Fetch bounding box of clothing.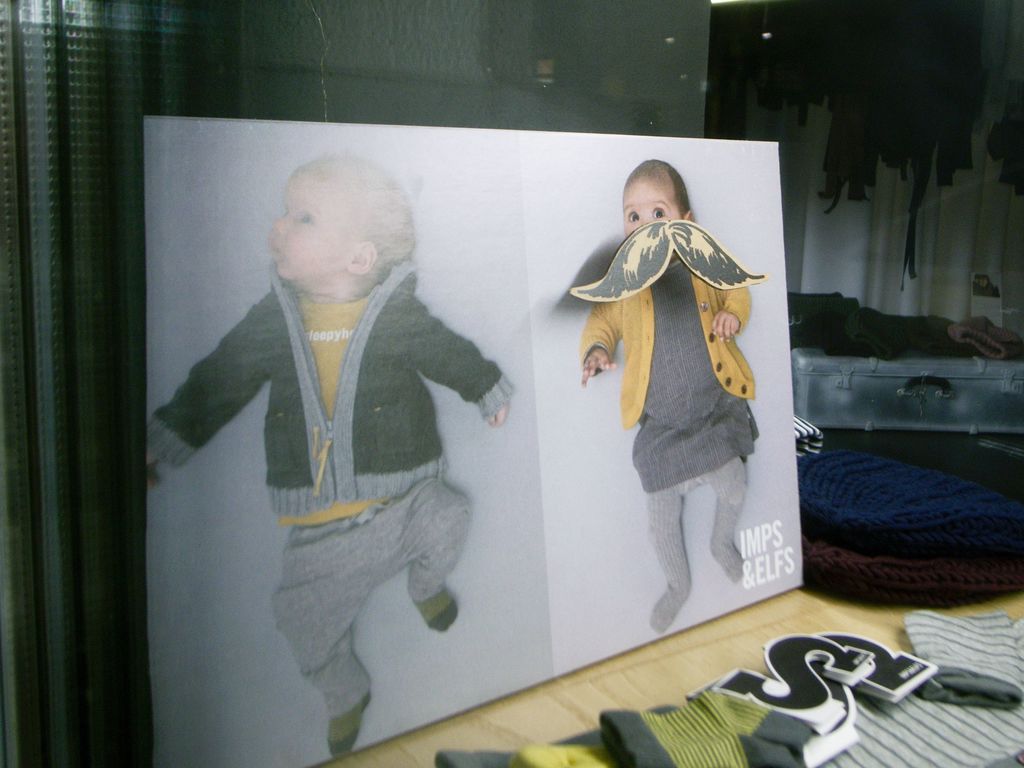
Bbox: (x1=793, y1=413, x2=823, y2=458).
